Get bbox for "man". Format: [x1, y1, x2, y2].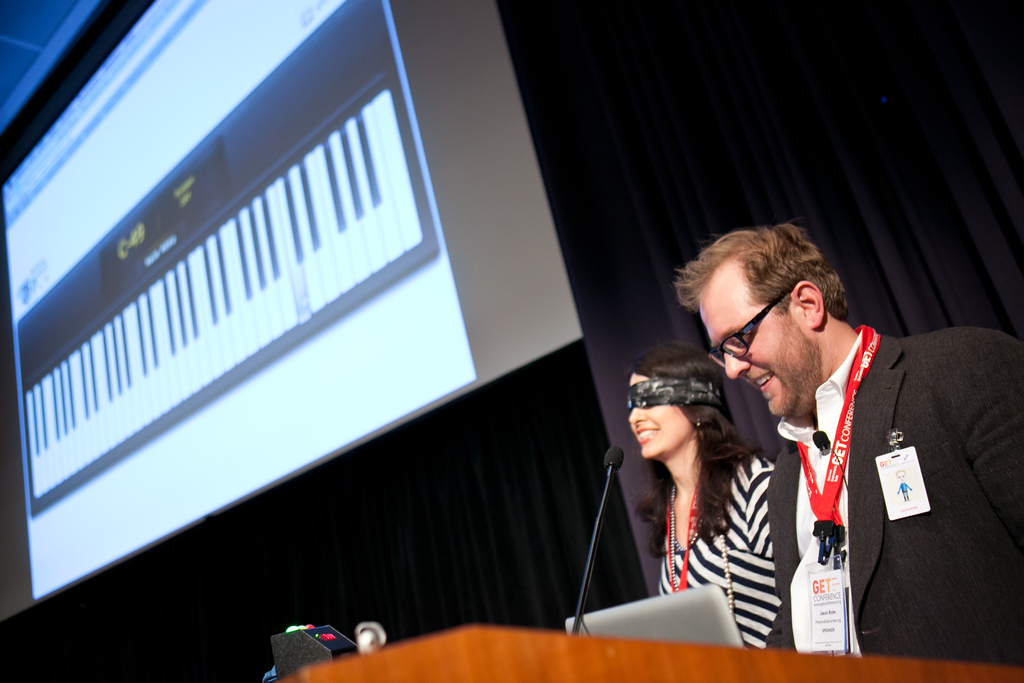
[670, 224, 1023, 664].
